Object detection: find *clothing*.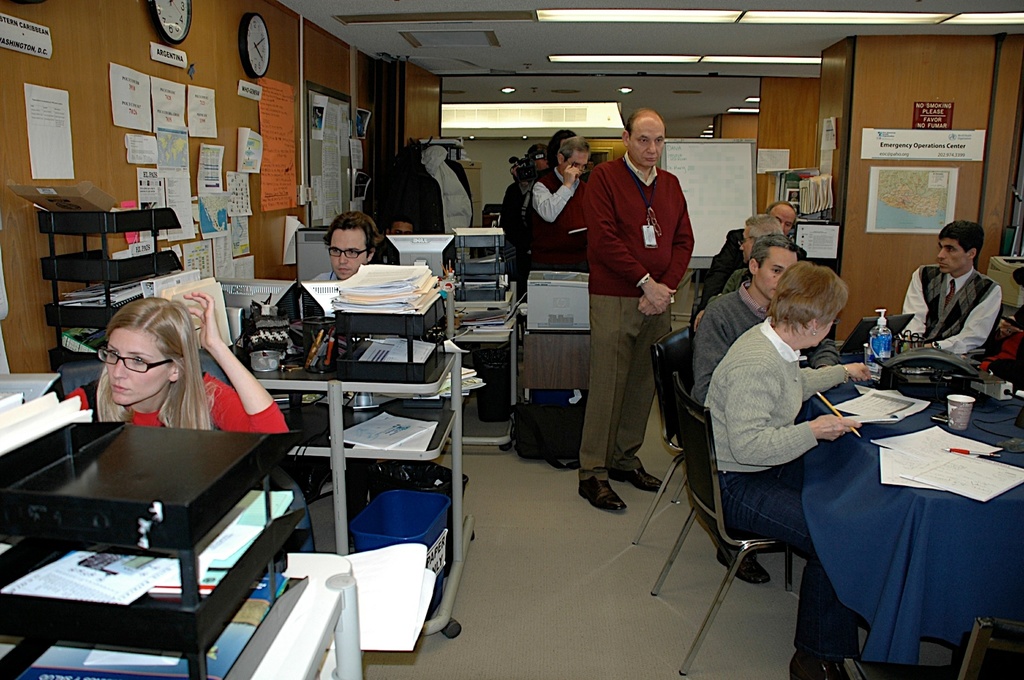
{"x1": 571, "y1": 152, "x2": 698, "y2": 480}.
